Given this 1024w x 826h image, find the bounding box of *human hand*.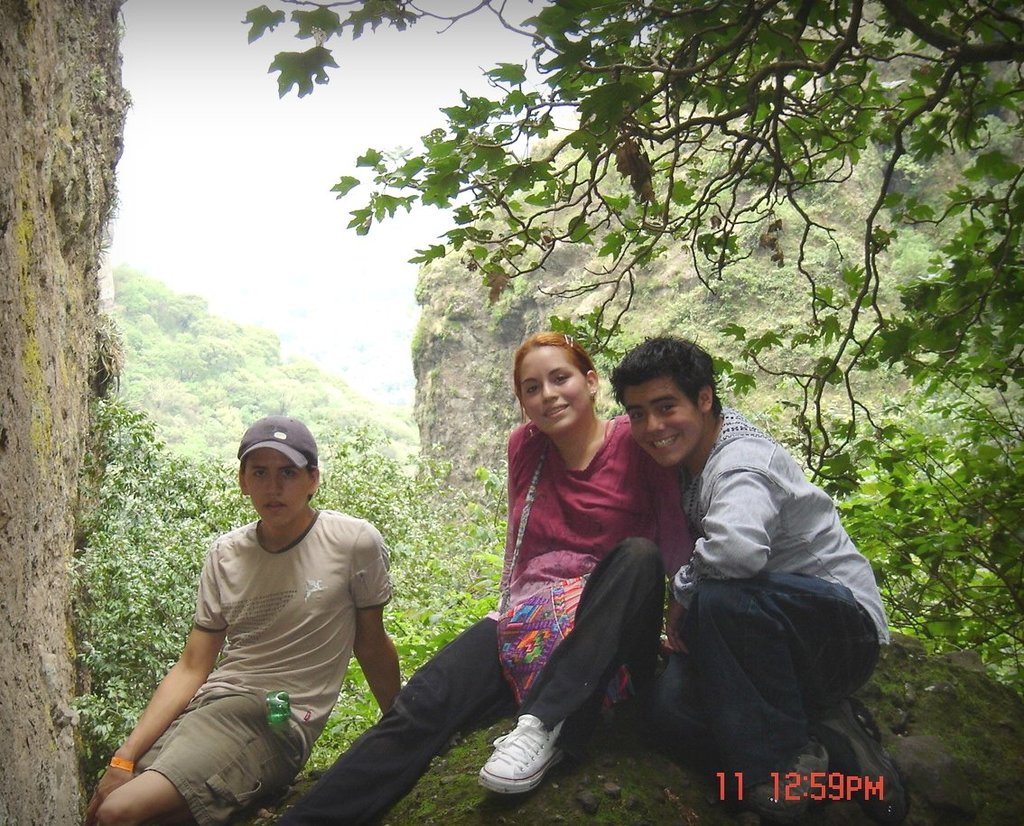
85,759,130,816.
